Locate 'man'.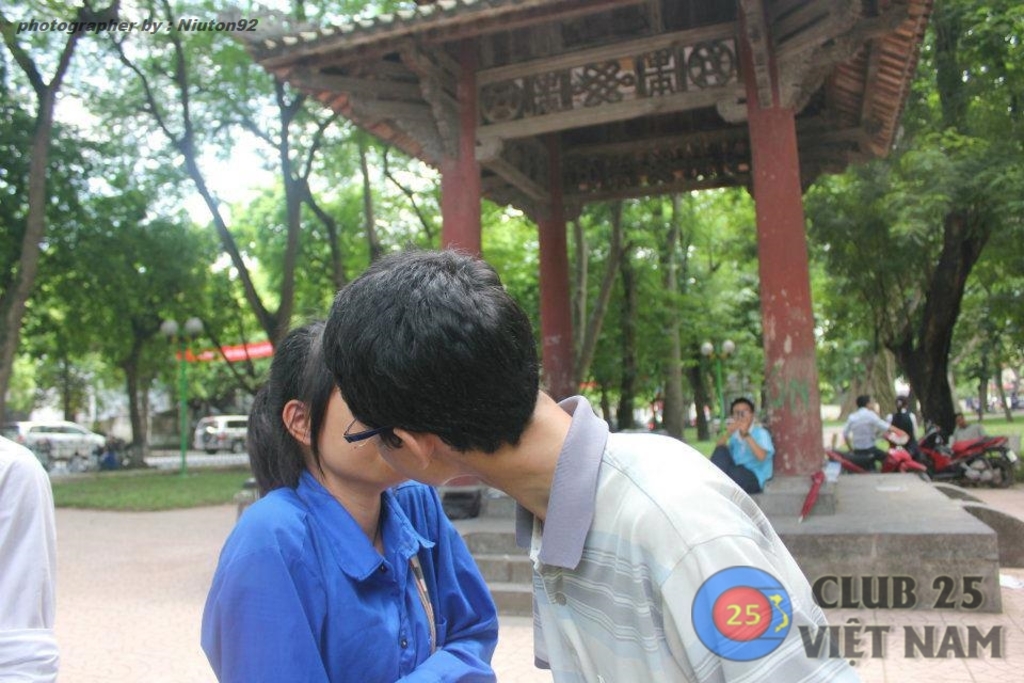
Bounding box: 281/261/786/682.
